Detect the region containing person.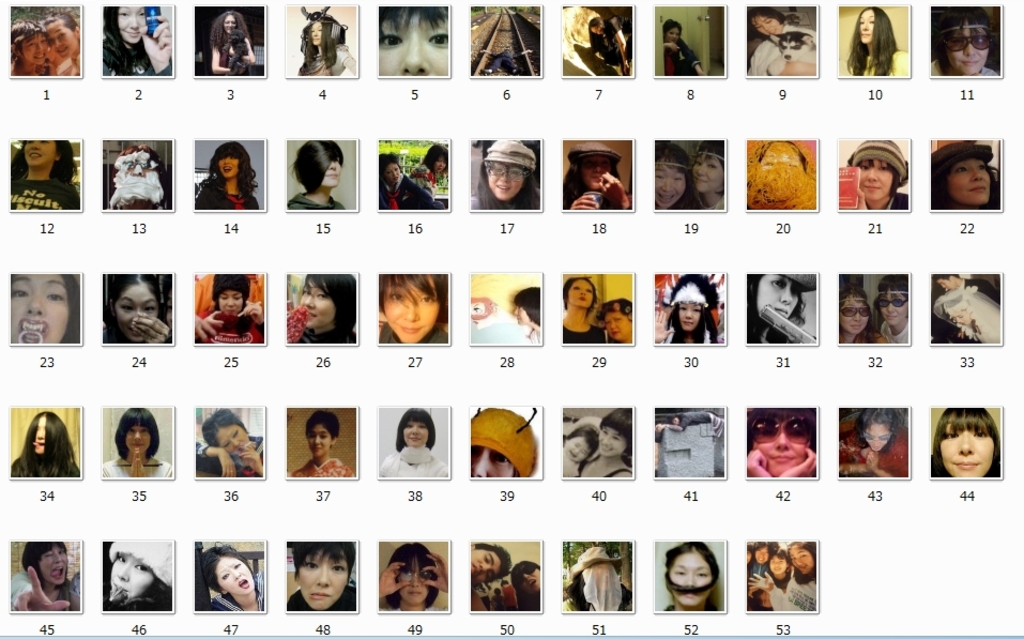
117/6/170/74.
